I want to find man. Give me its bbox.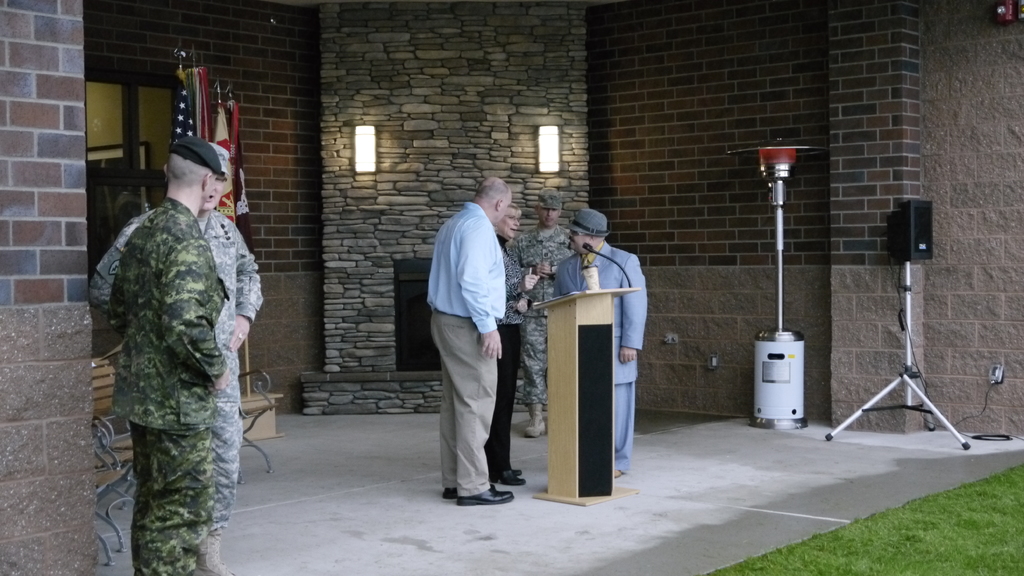
[left=501, top=188, right=578, bottom=436].
